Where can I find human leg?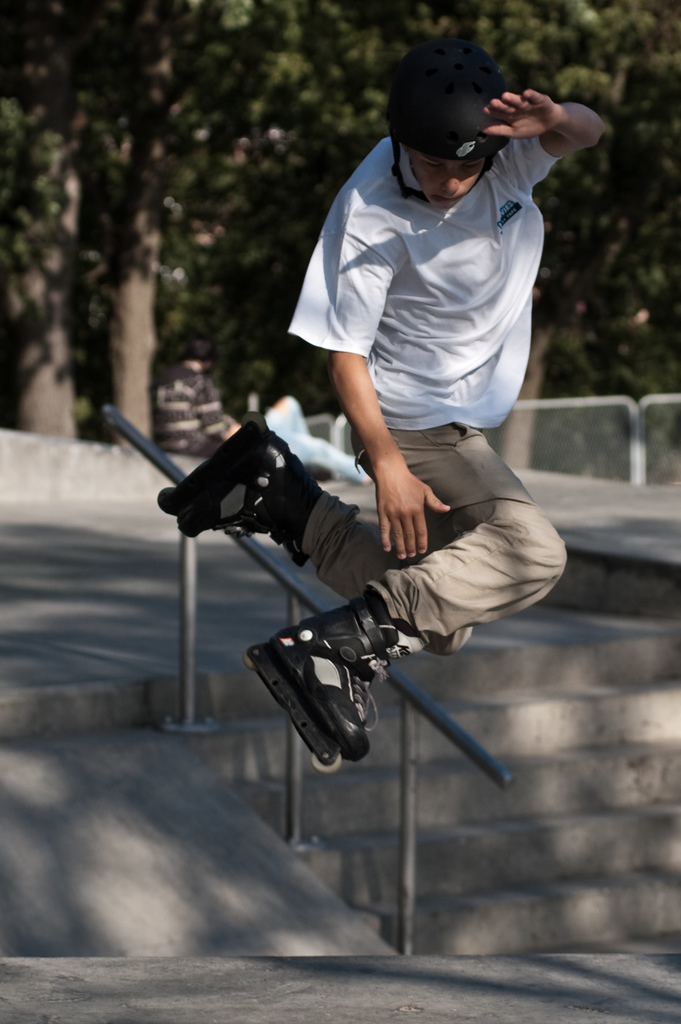
You can find it at 149, 413, 459, 655.
